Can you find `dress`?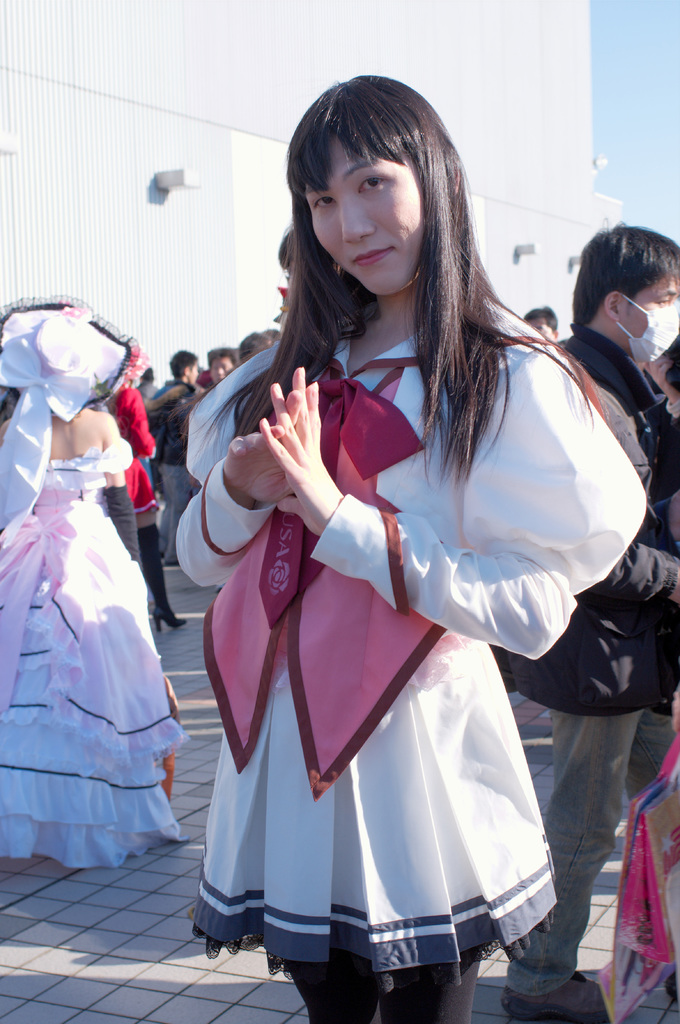
Yes, bounding box: [179, 222, 652, 961].
